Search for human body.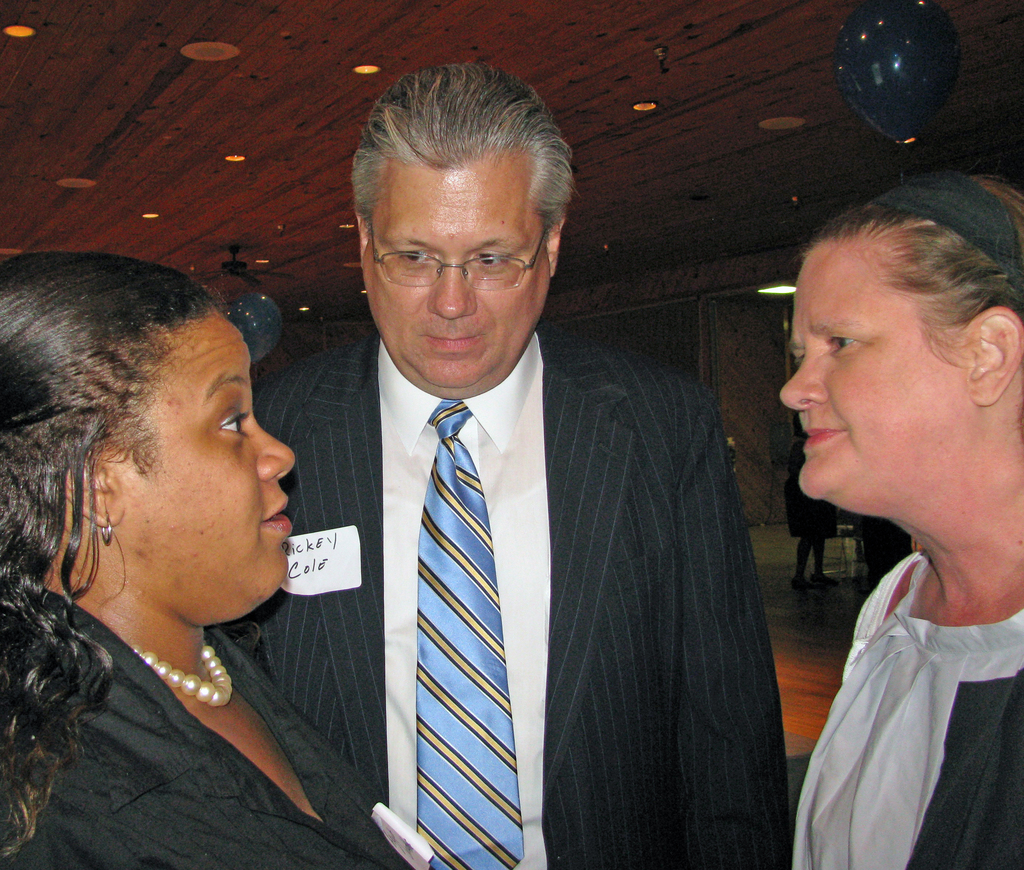
Found at <box>781,222,1023,869</box>.
